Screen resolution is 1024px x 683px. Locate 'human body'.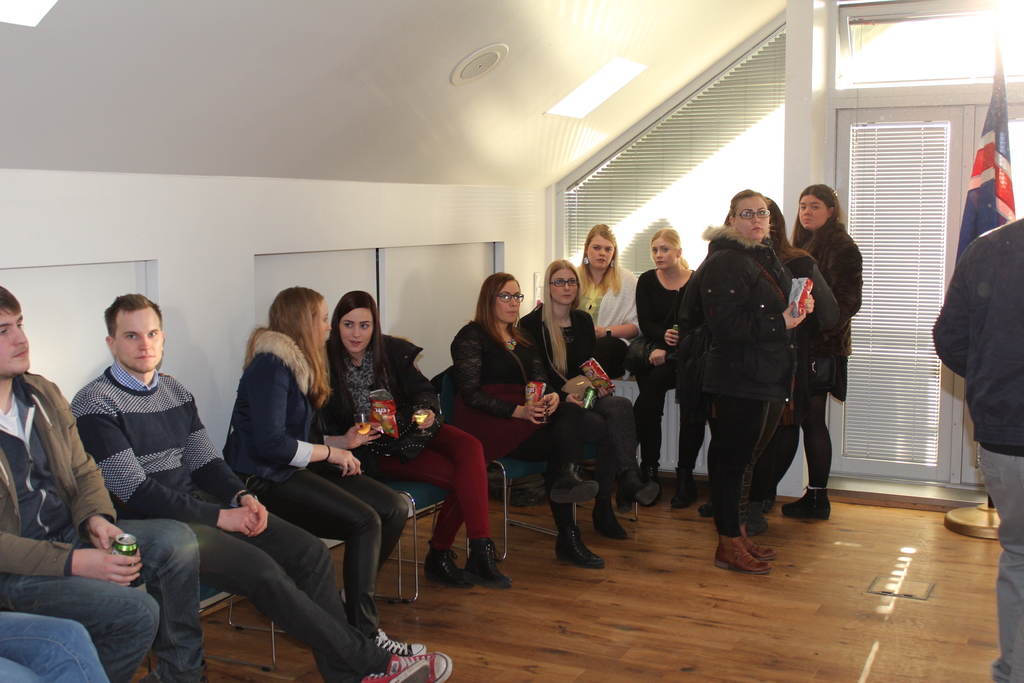
<bbox>747, 250, 842, 540</bbox>.
